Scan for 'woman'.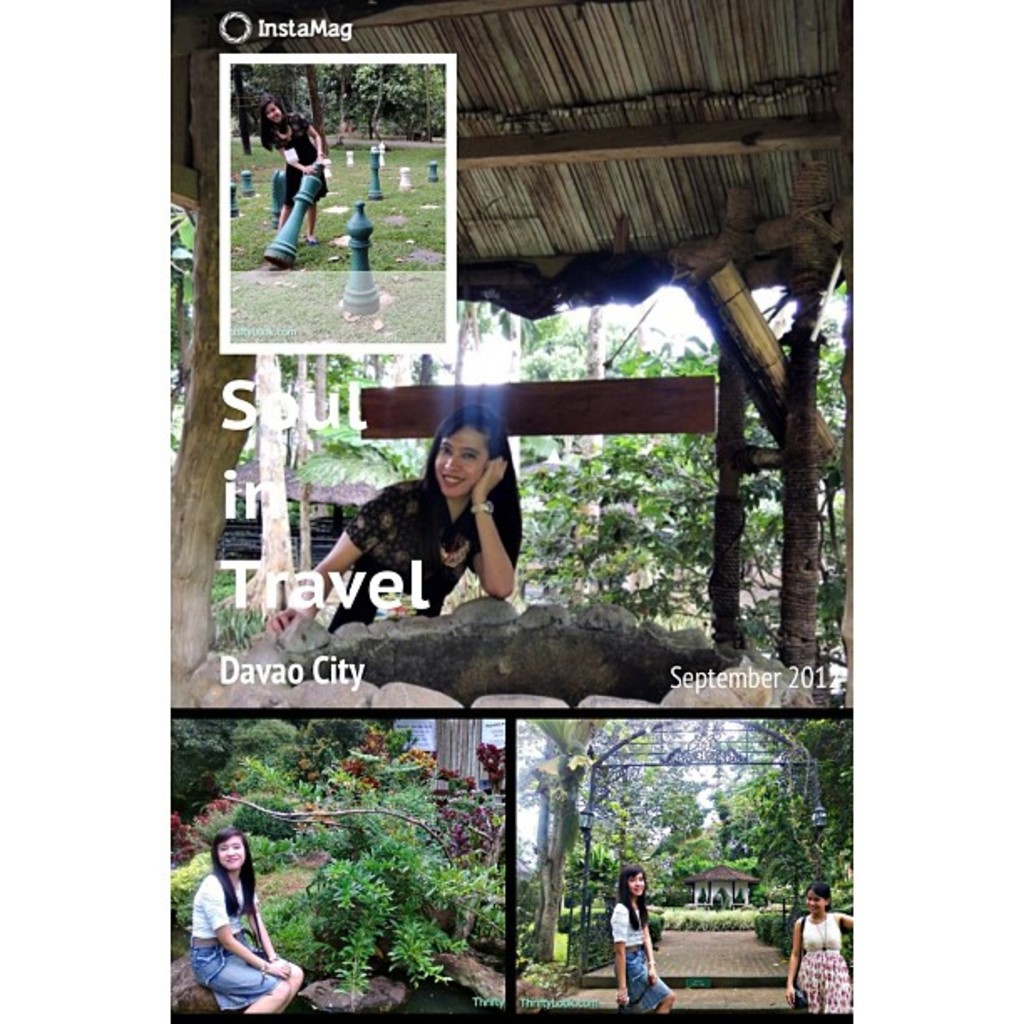
Scan result: crop(253, 89, 325, 248).
